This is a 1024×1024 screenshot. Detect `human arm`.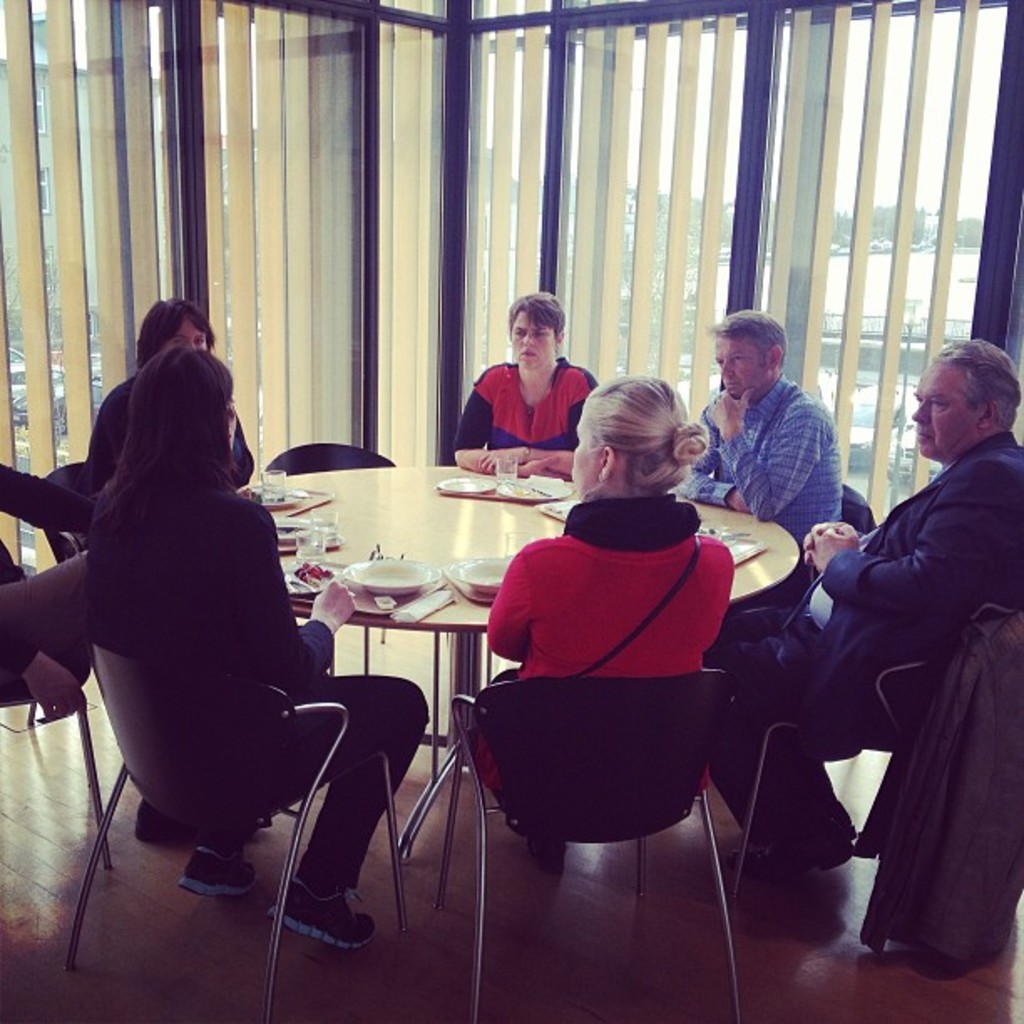
bbox=(798, 512, 890, 584).
